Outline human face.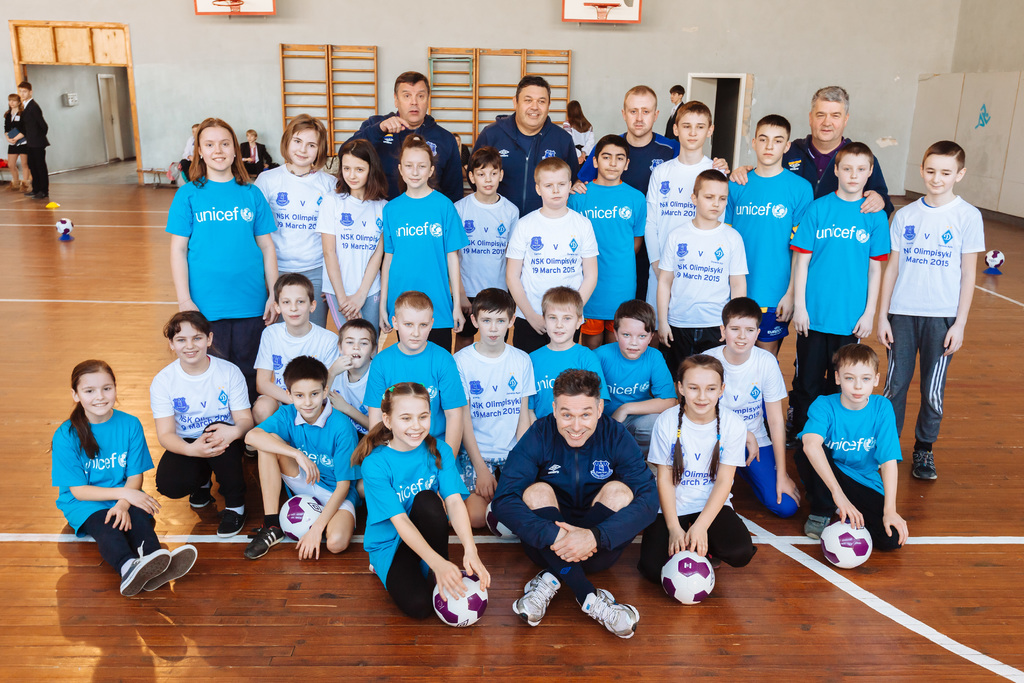
Outline: <region>922, 154, 952, 193</region>.
